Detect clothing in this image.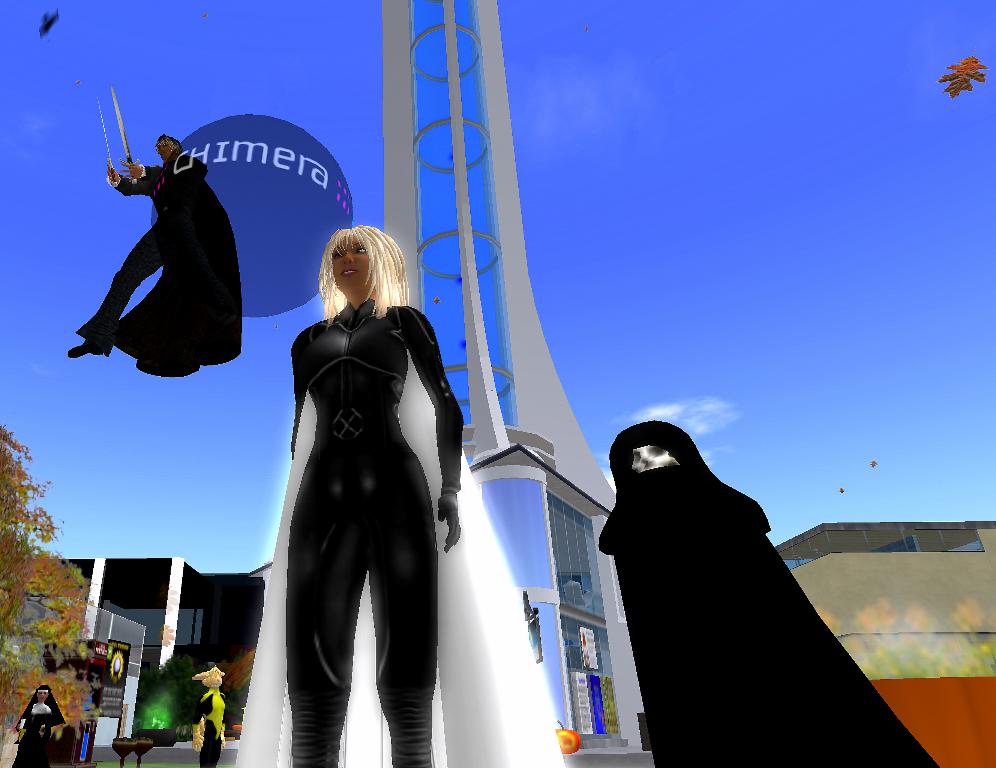
Detection: box=[595, 419, 937, 767].
